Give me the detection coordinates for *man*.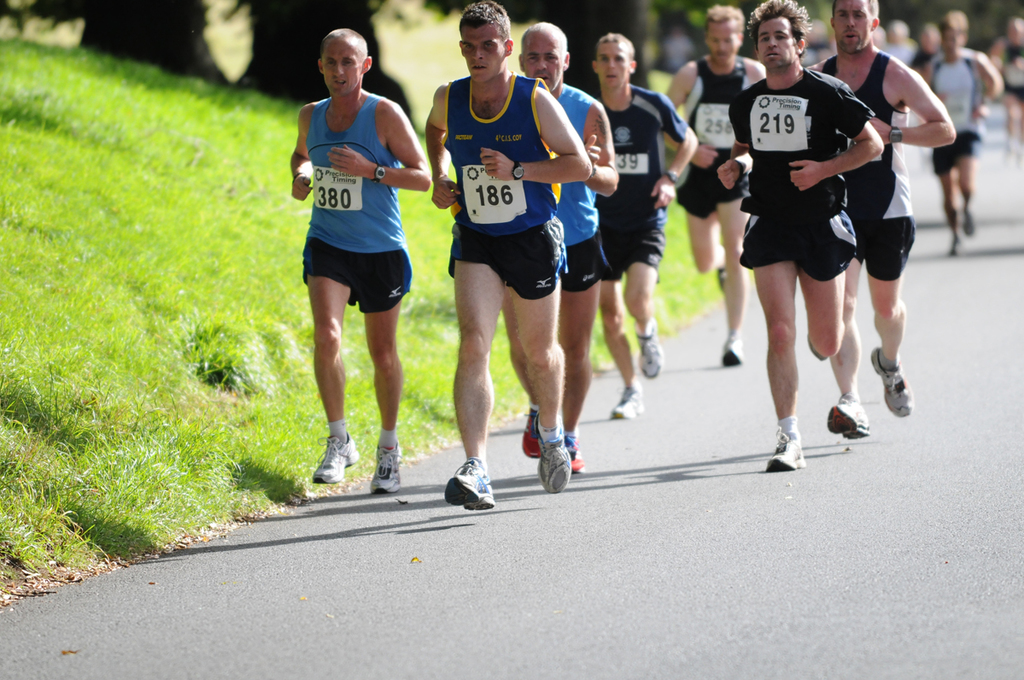
detection(279, 30, 432, 501).
